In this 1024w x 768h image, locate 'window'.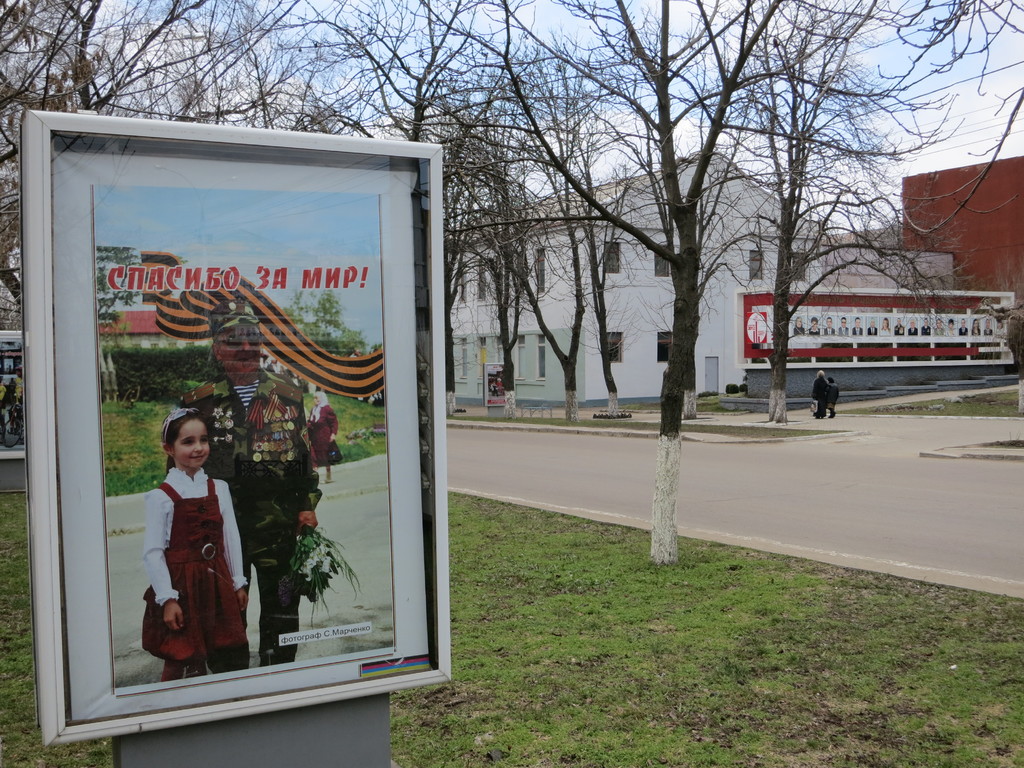
Bounding box: region(604, 241, 636, 278).
